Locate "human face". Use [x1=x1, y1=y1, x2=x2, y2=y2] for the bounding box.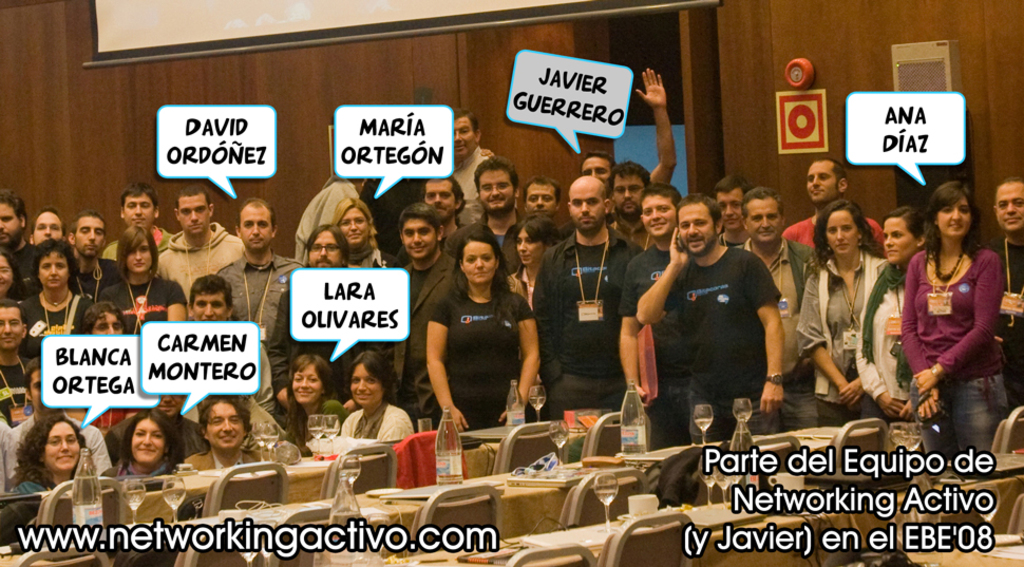
[x1=511, y1=234, x2=548, y2=266].
